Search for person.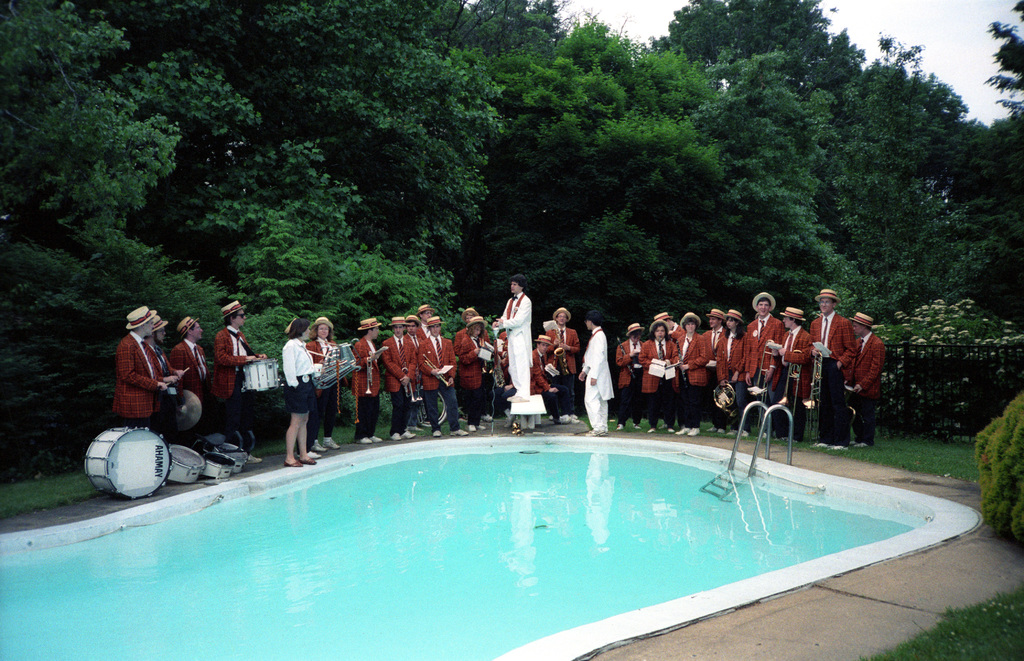
Found at (x1=613, y1=325, x2=644, y2=430).
